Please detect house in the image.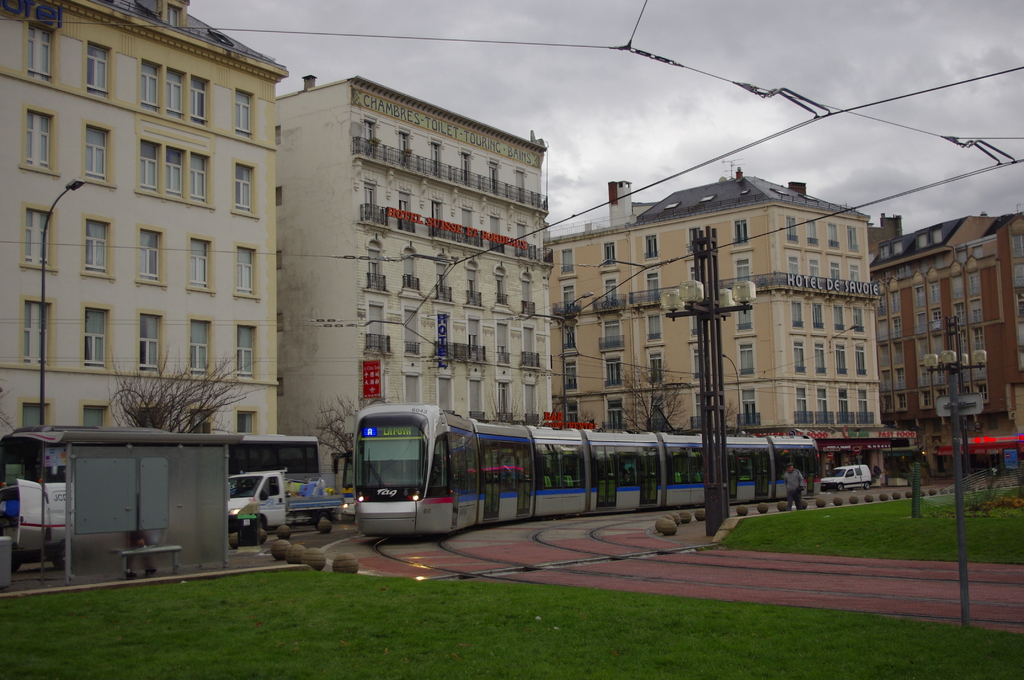
[x1=550, y1=163, x2=918, y2=484].
